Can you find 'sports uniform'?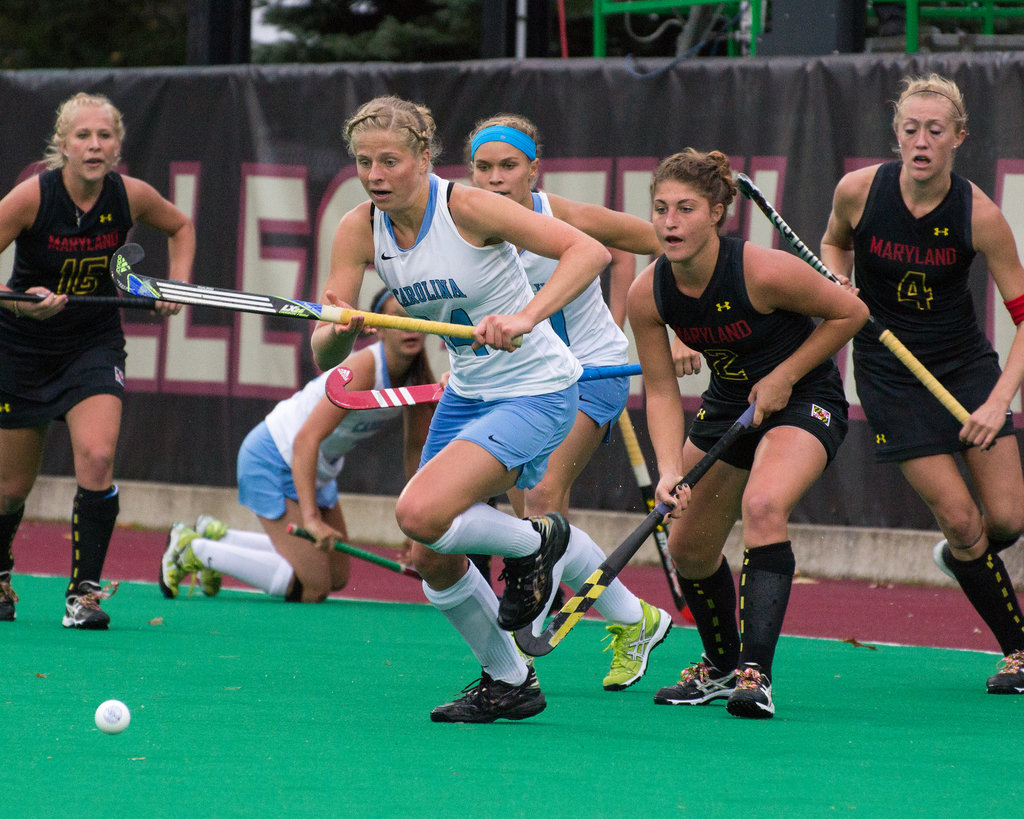
Yes, bounding box: [652, 235, 851, 720].
